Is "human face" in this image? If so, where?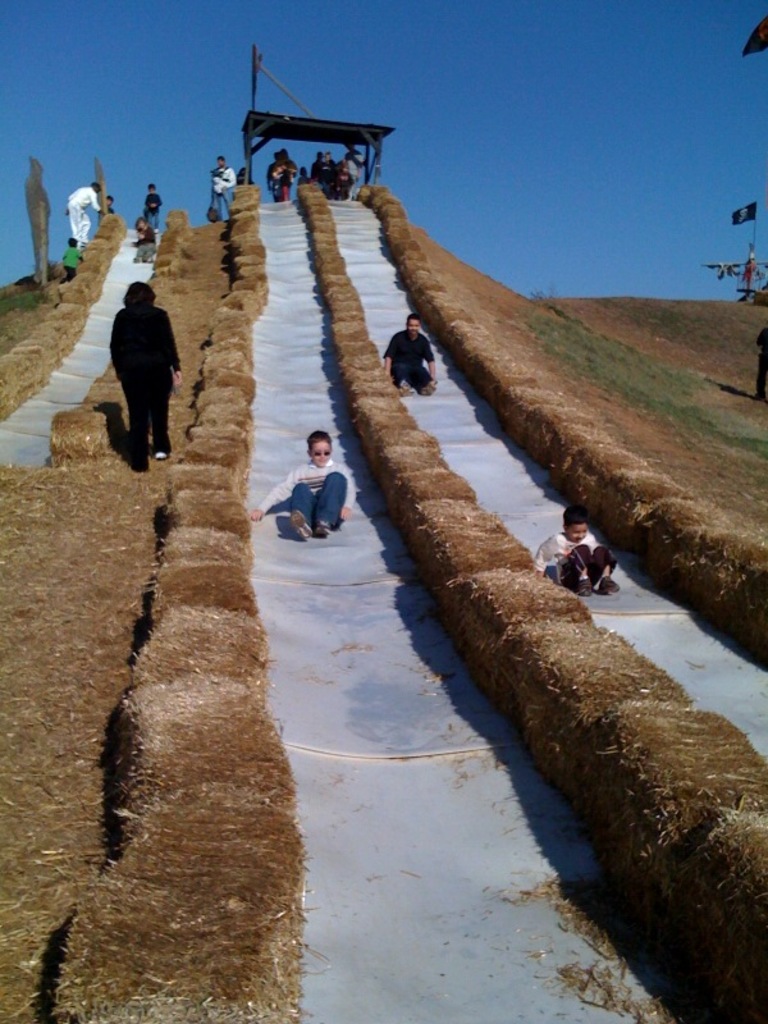
Yes, at box=[558, 520, 591, 549].
